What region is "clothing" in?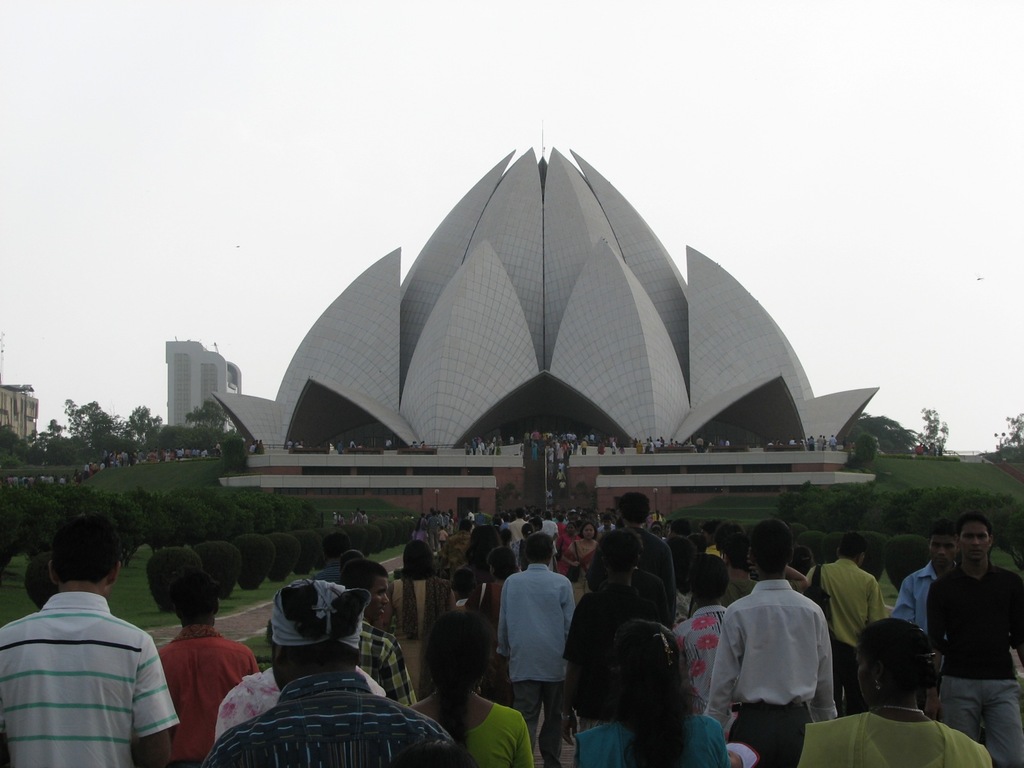
<bbox>922, 557, 1023, 767</bbox>.
